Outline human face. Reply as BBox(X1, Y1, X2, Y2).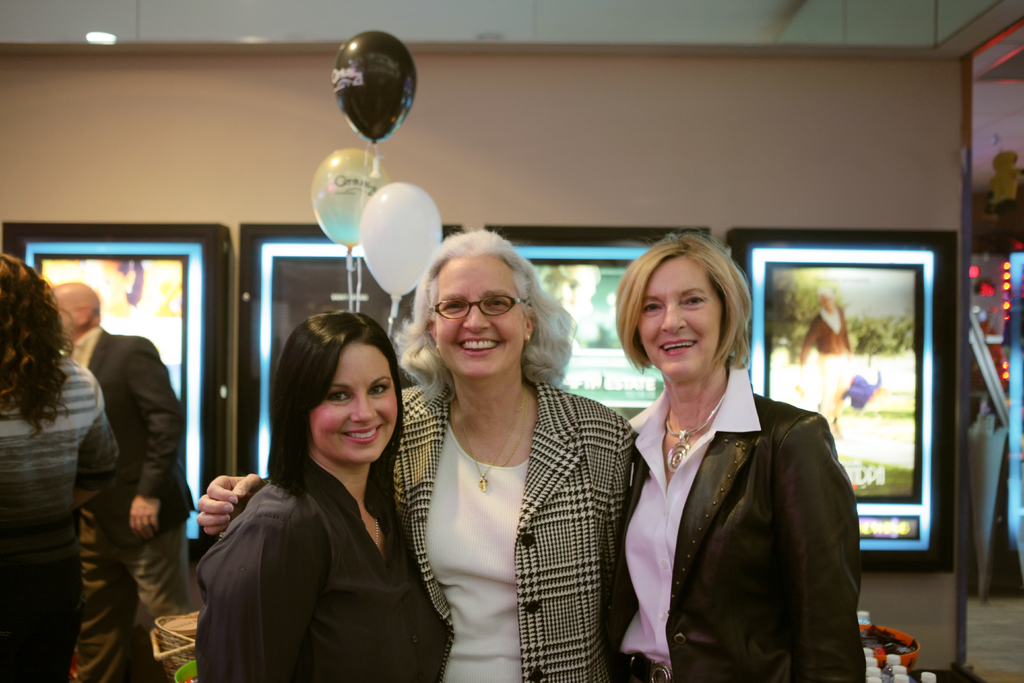
BBox(428, 244, 531, 378).
